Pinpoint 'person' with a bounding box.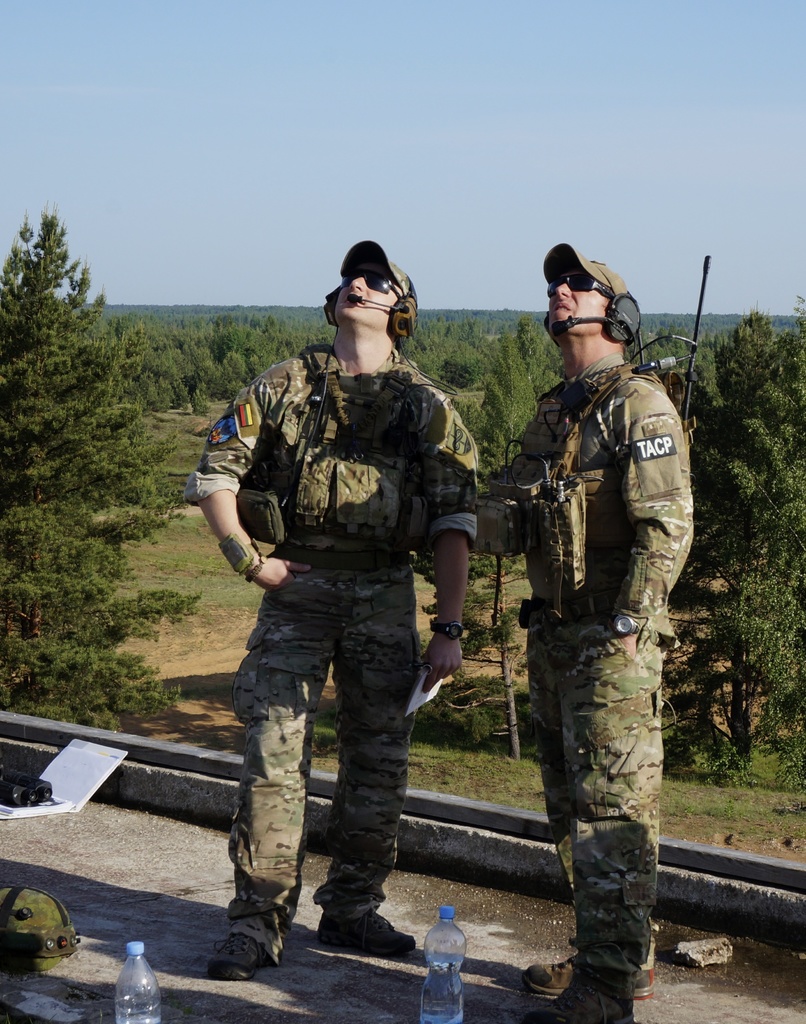
<region>474, 245, 693, 1023</region>.
